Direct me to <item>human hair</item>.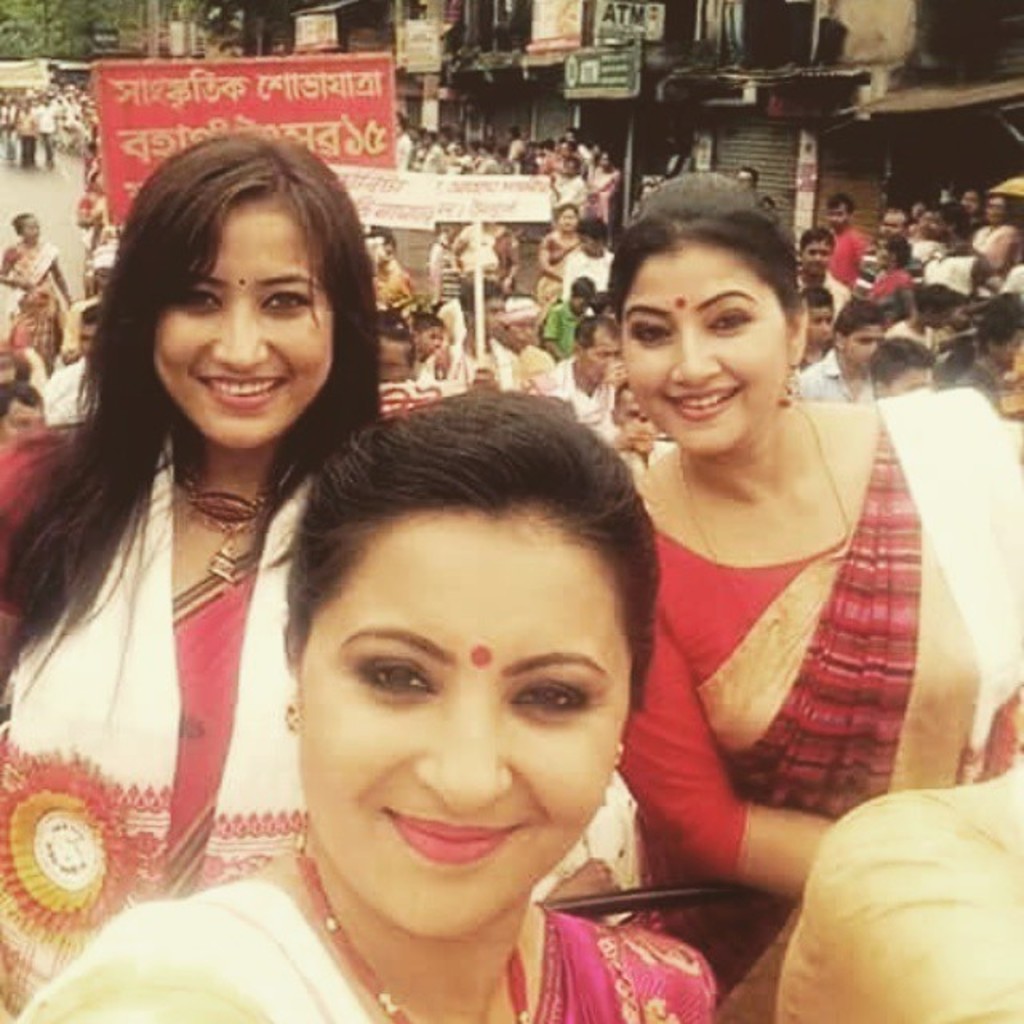
Direction: region(821, 195, 853, 224).
